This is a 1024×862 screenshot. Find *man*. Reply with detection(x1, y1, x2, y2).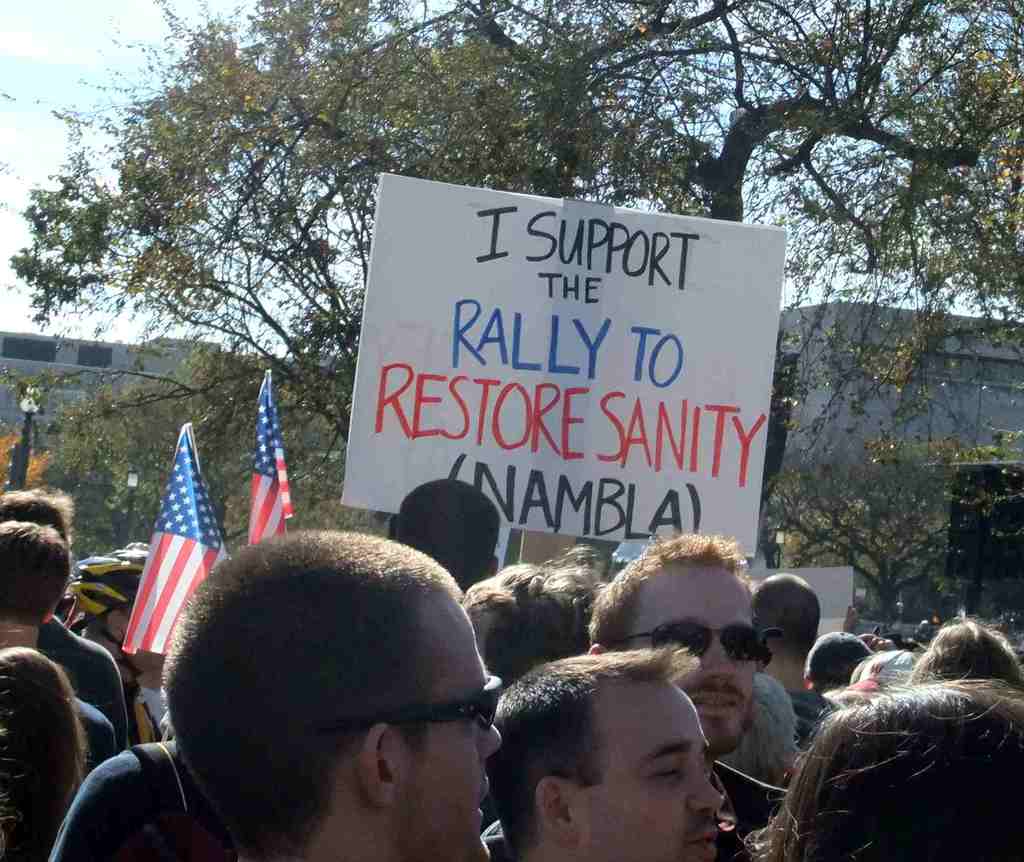
detection(390, 476, 504, 589).
